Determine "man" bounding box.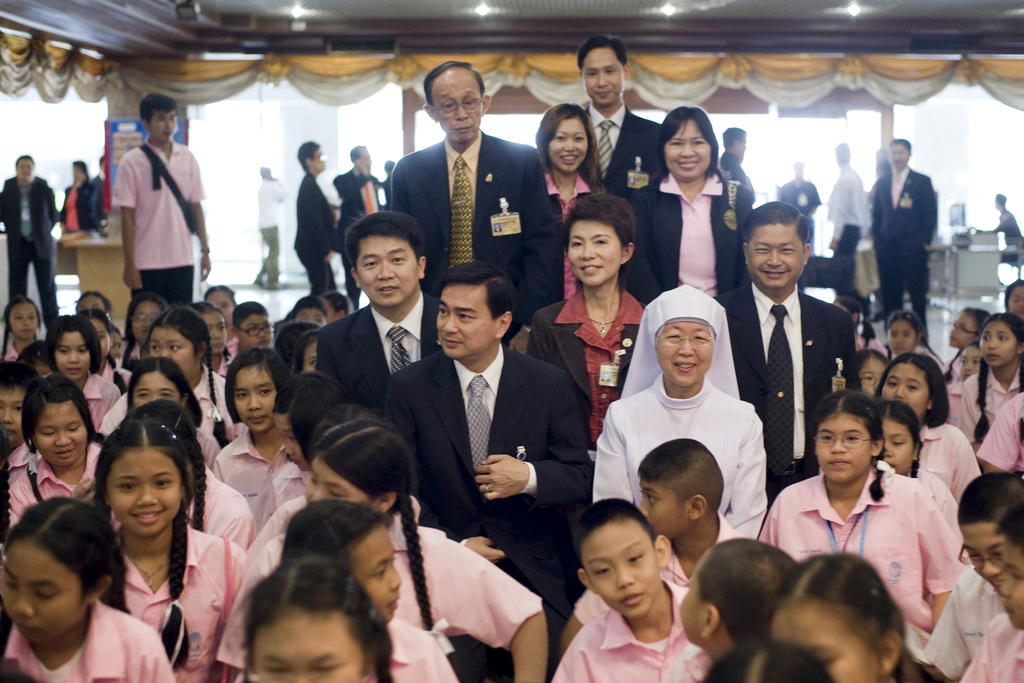
Determined: region(874, 140, 940, 345).
